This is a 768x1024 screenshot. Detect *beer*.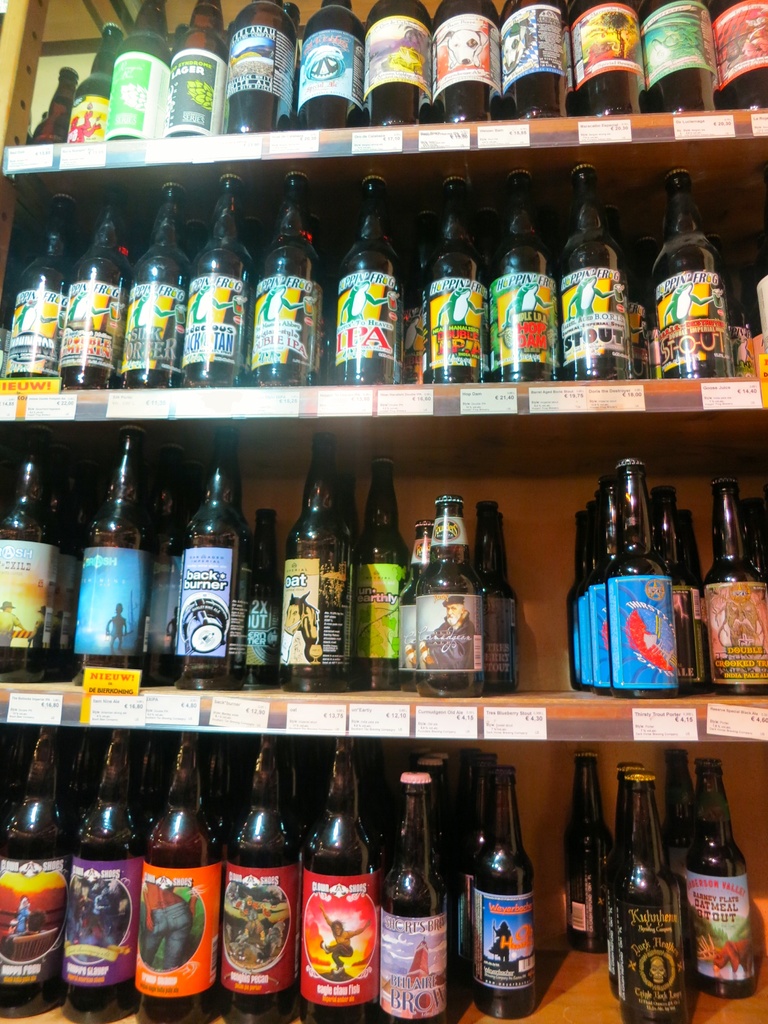
(x1=493, y1=3, x2=570, y2=131).
